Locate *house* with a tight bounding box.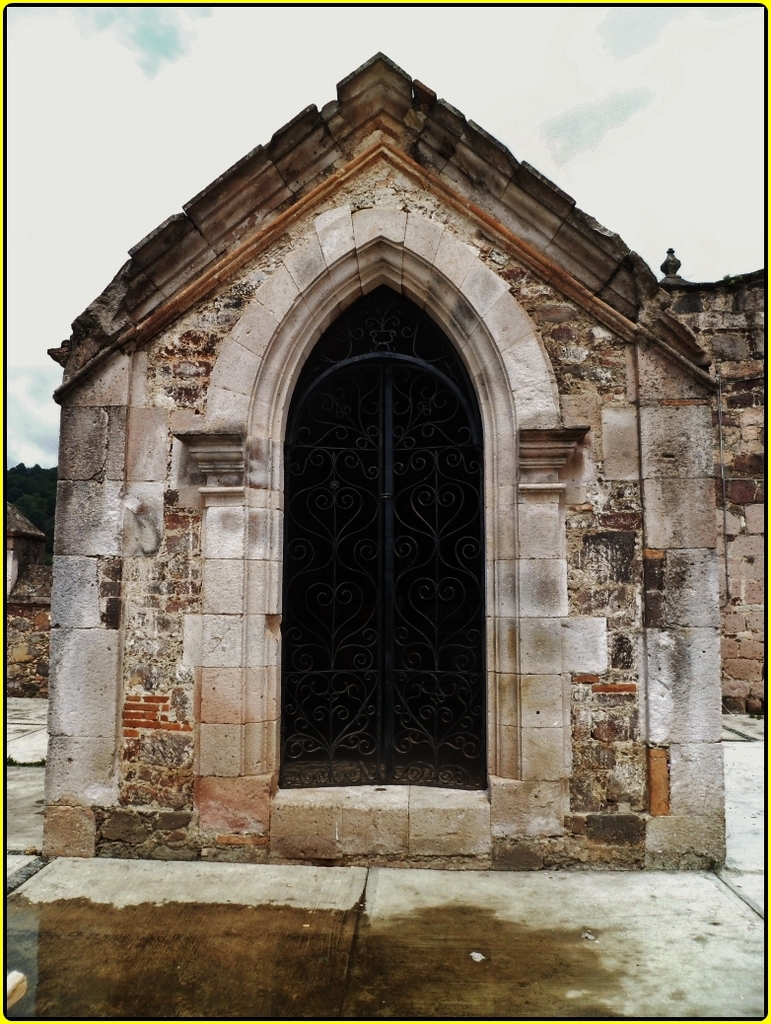
{"x1": 5, "y1": 0, "x2": 722, "y2": 978}.
